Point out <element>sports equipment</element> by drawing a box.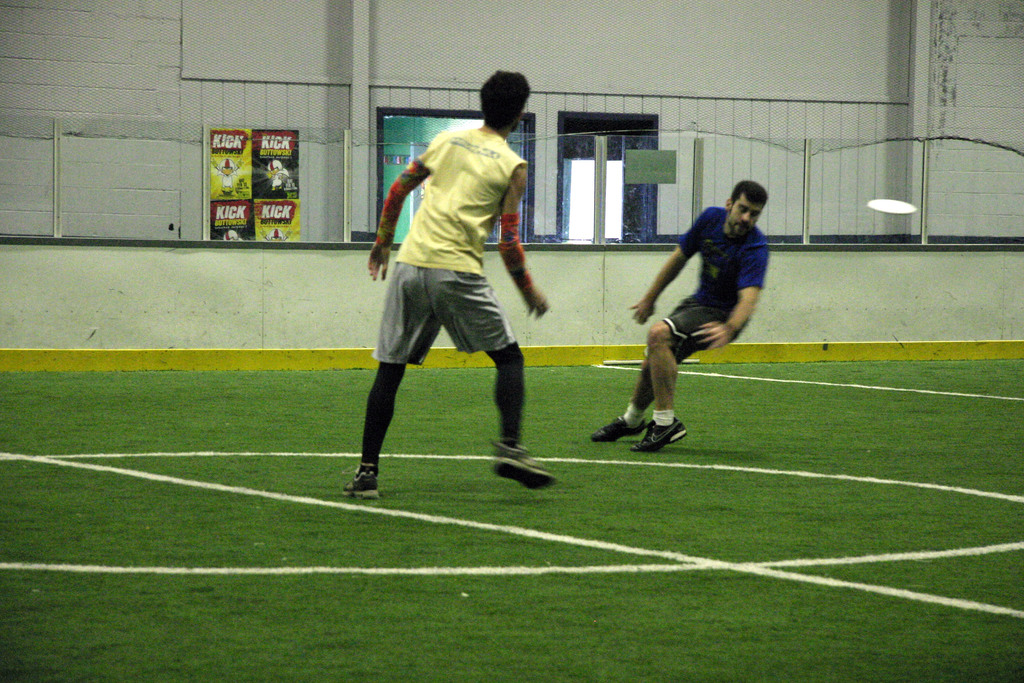
select_region(344, 463, 388, 500).
